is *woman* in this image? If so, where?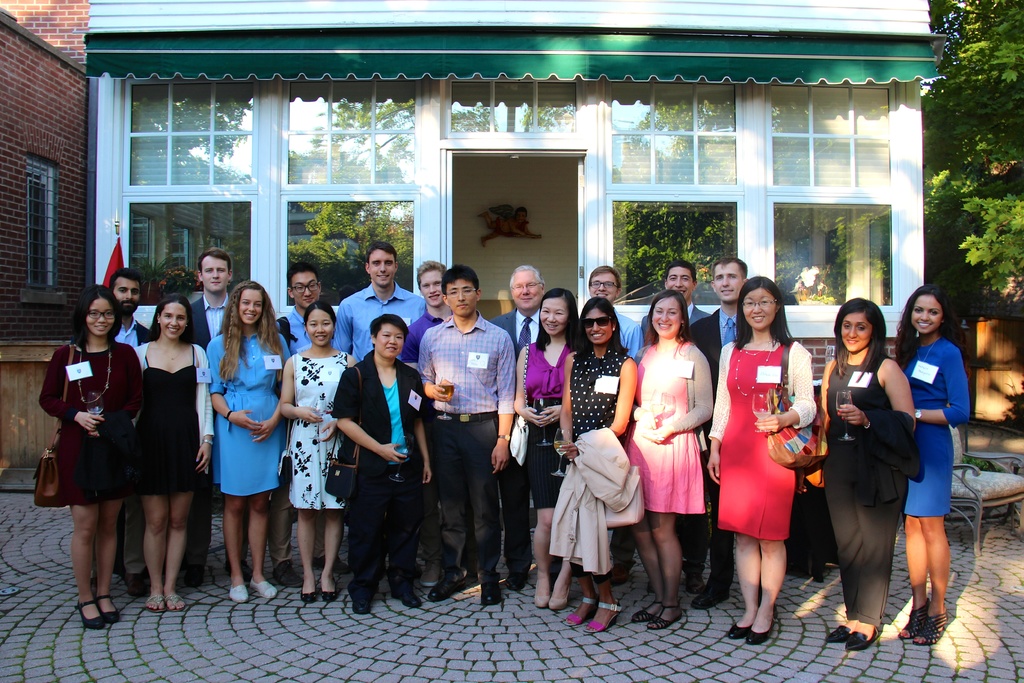
Yes, at Rect(894, 284, 970, 645).
